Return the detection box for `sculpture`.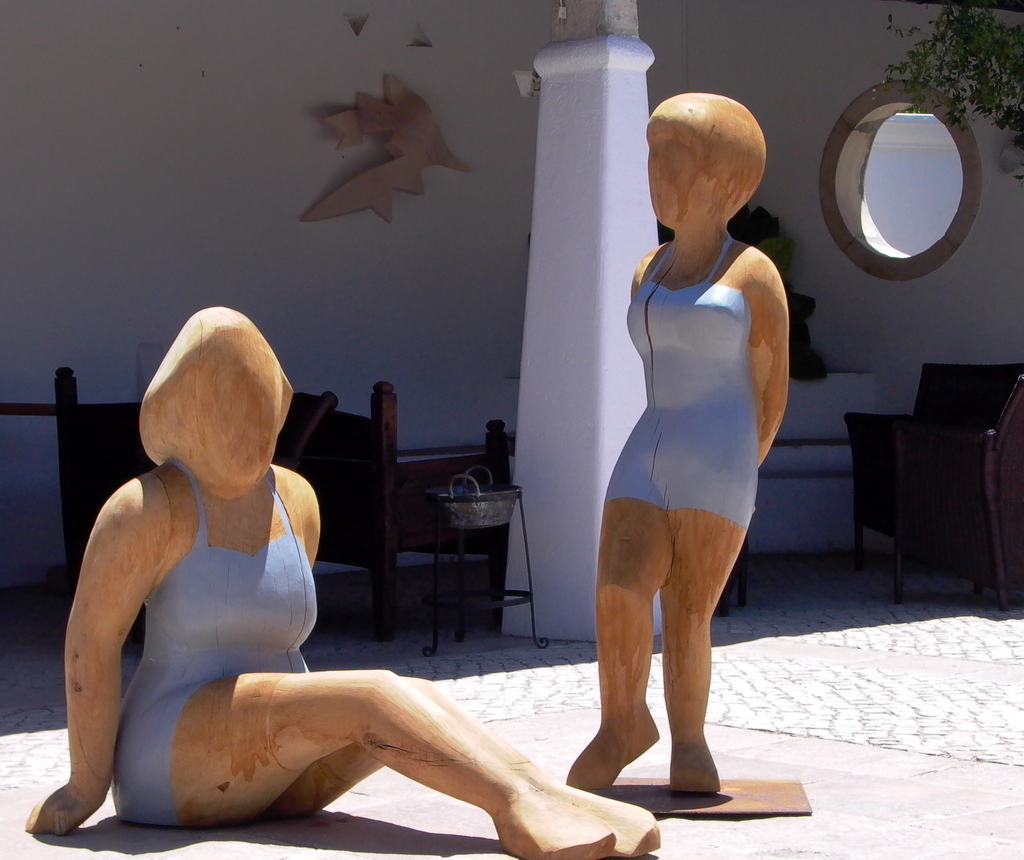
559, 93, 794, 793.
